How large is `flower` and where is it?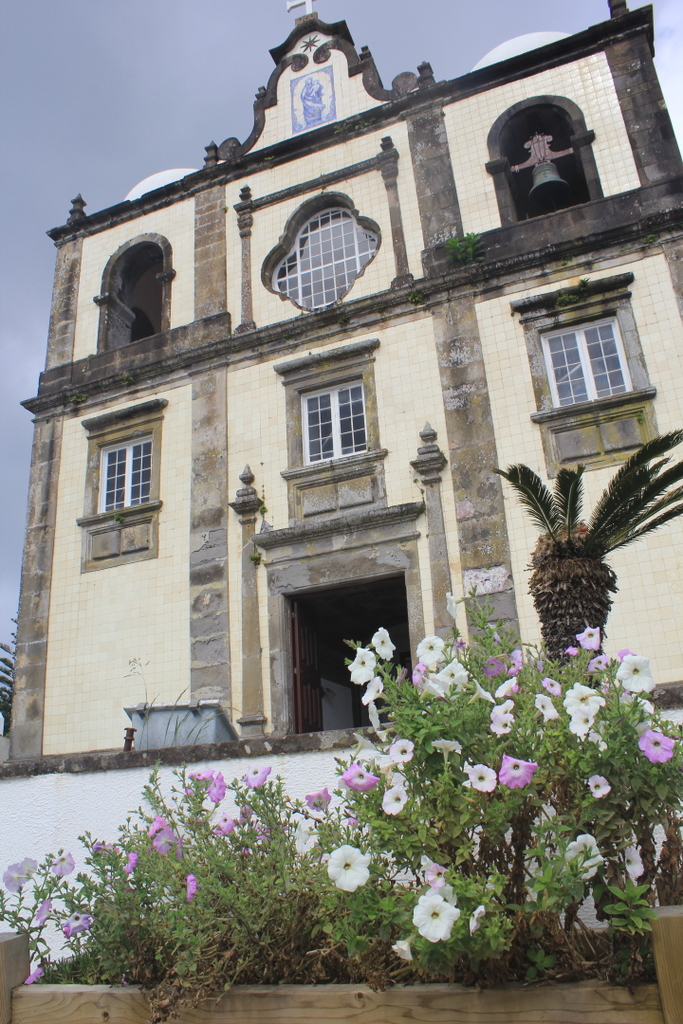
Bounding box: x1=235 y1=798 x2=260 y2=824.
